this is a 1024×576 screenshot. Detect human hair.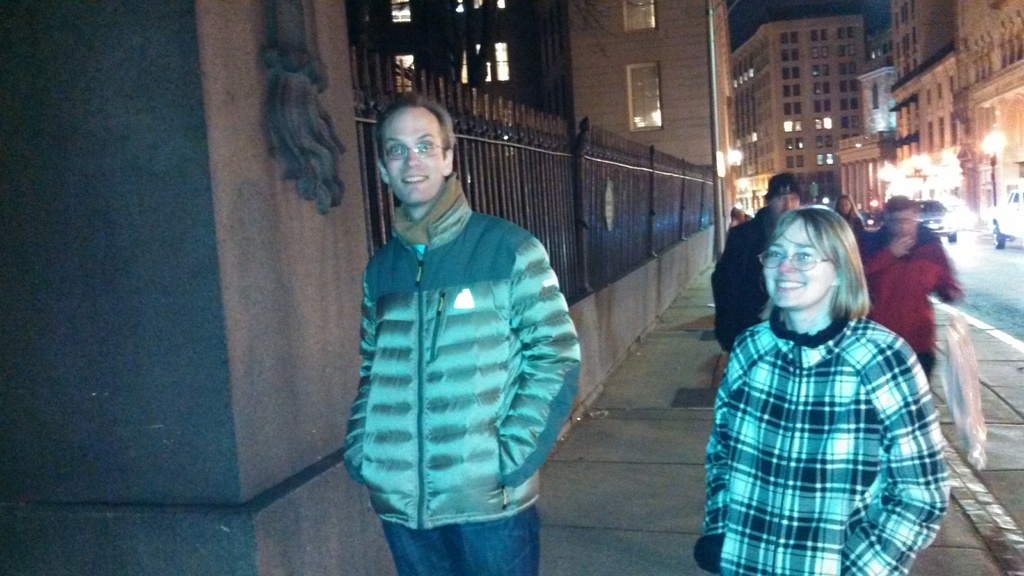
pyautogui.locateOnScreen(746, 201, 877, 337).
